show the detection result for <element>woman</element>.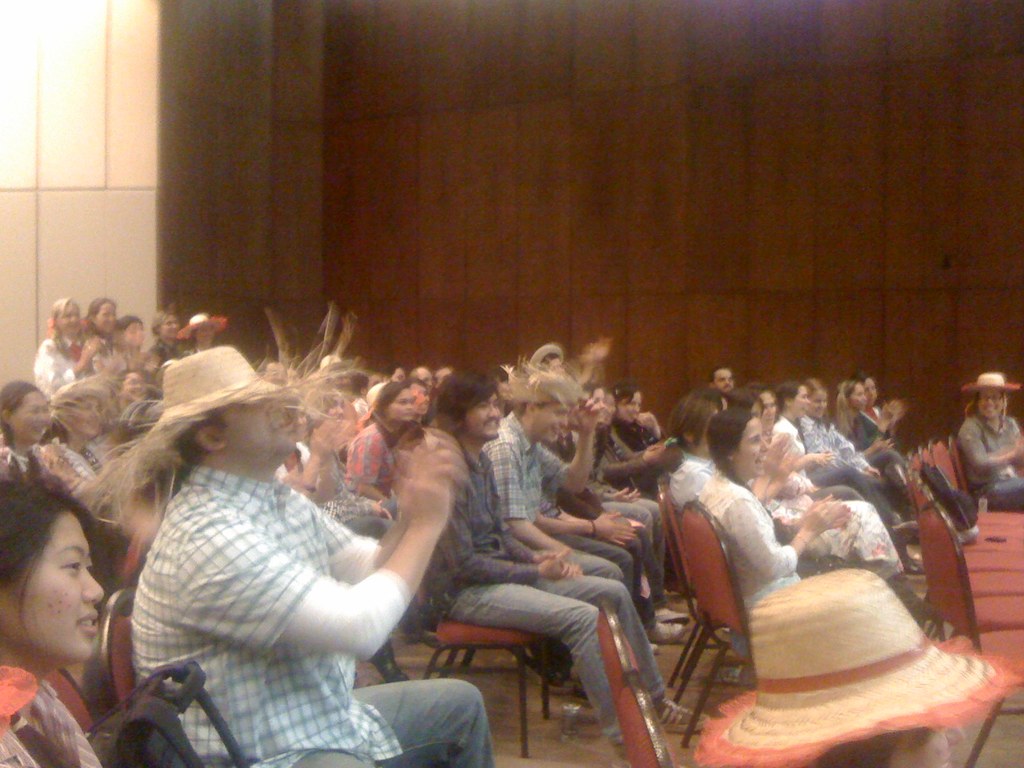
0:383:56:488.
